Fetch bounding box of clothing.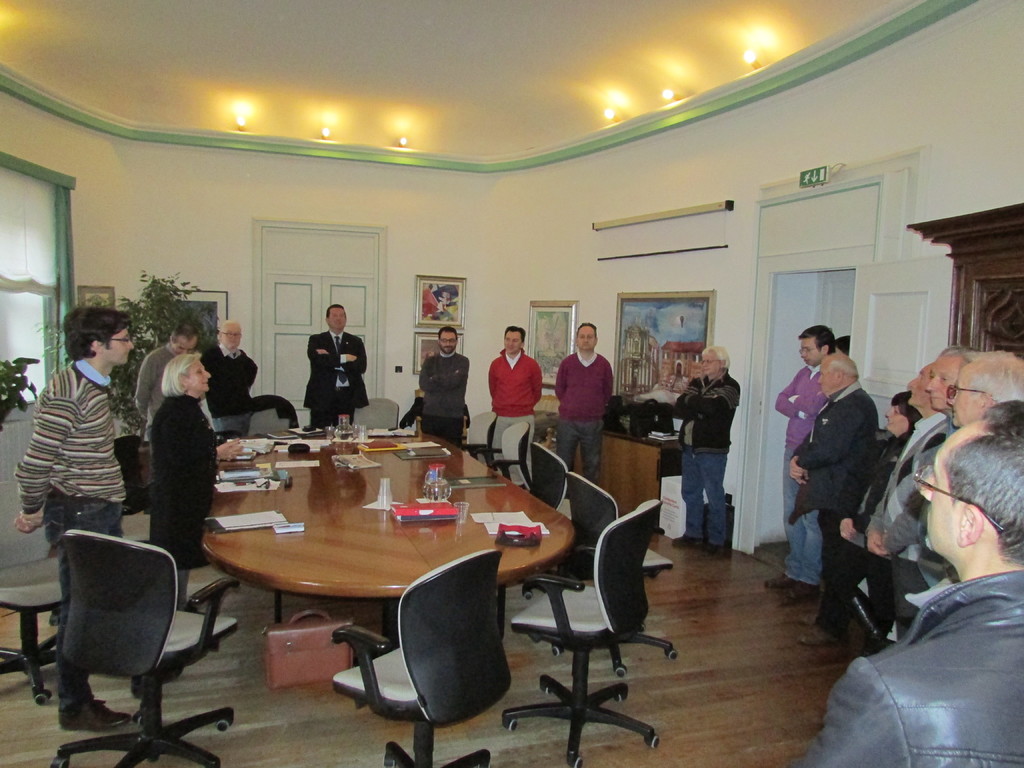
Bbox: (x1=420, y1=351, x2=476, y2=452).
